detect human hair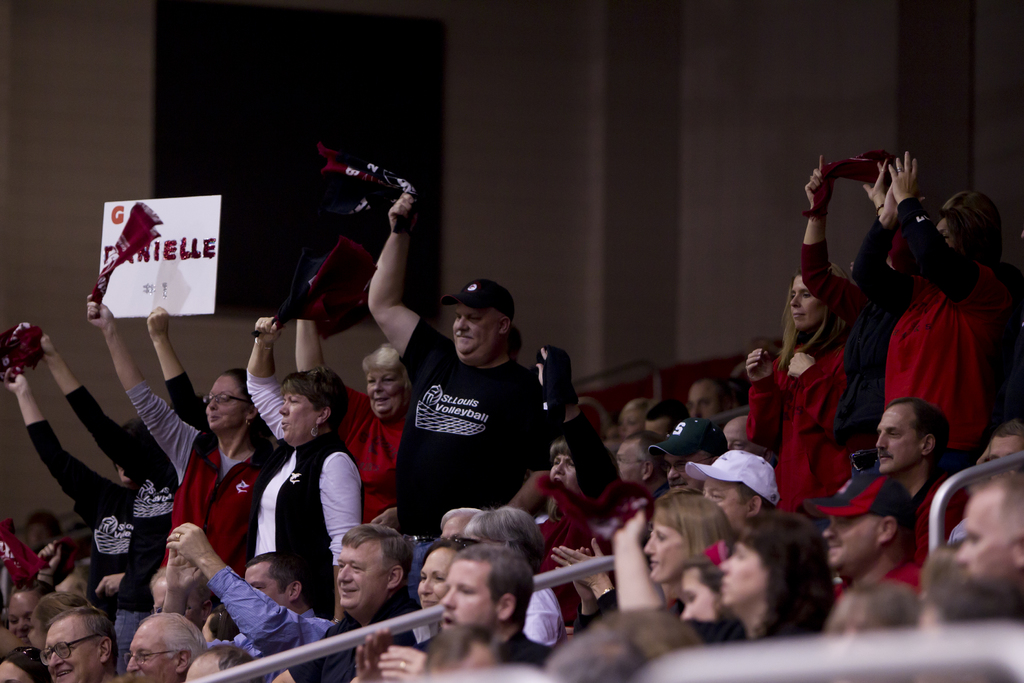
990:416:1023:457
